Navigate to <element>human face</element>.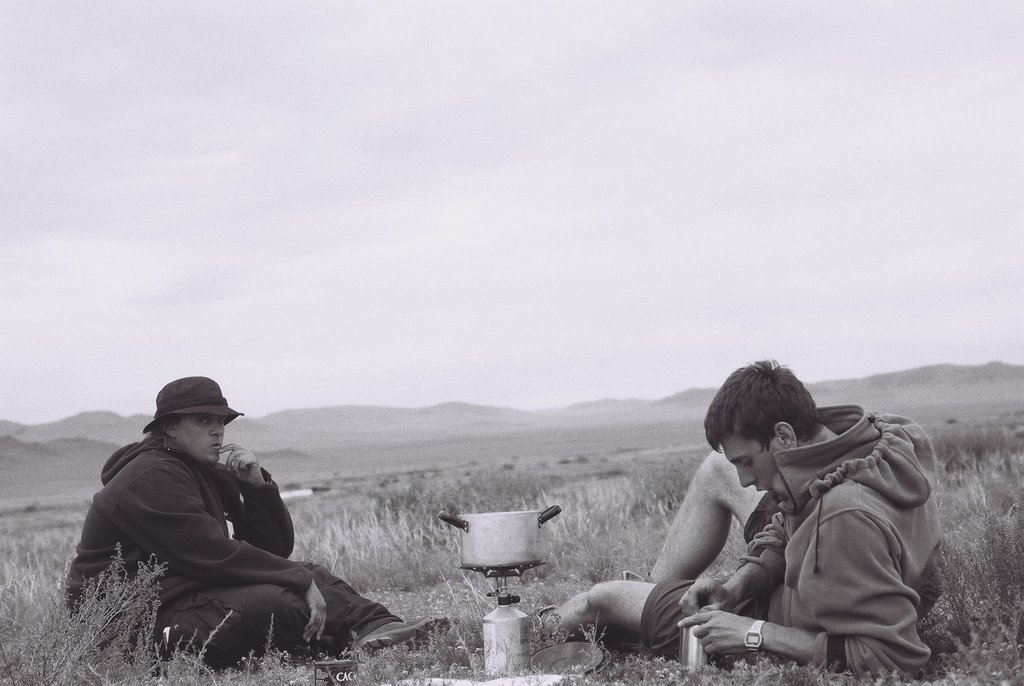
Navigation target: (175,413,226,466).
